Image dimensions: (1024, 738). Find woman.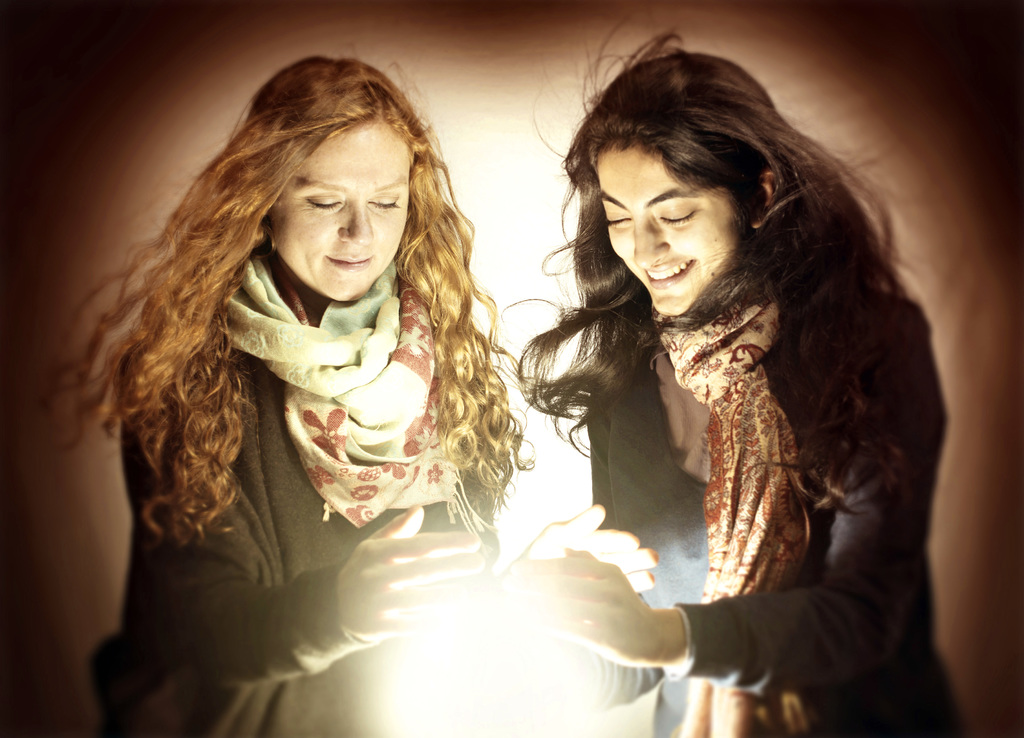
Rect(497, 7, 965, 737).
